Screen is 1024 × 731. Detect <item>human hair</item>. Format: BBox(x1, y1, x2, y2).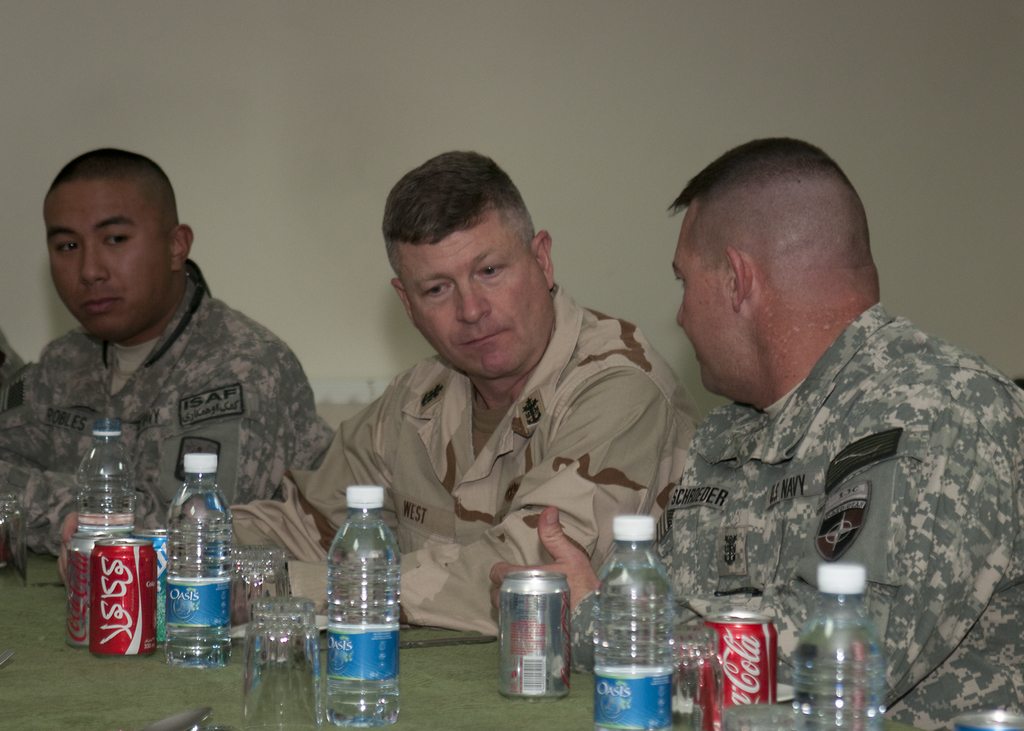
BBox(666, 132, 881, 299).
